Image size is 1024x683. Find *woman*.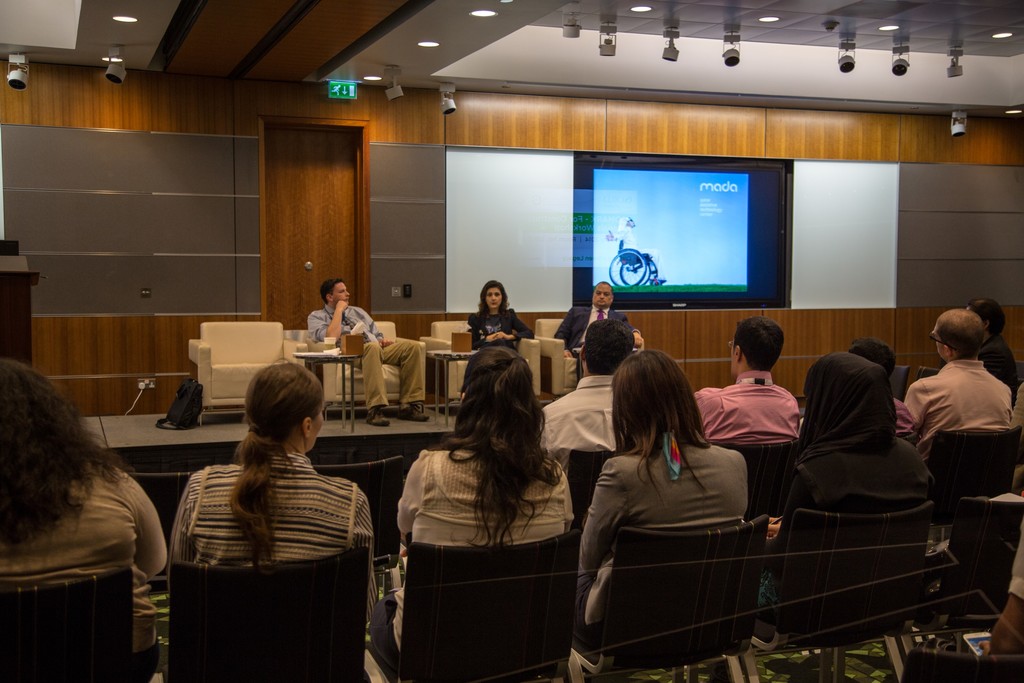
x1=0, y1=353, x2=158, y2=682.
